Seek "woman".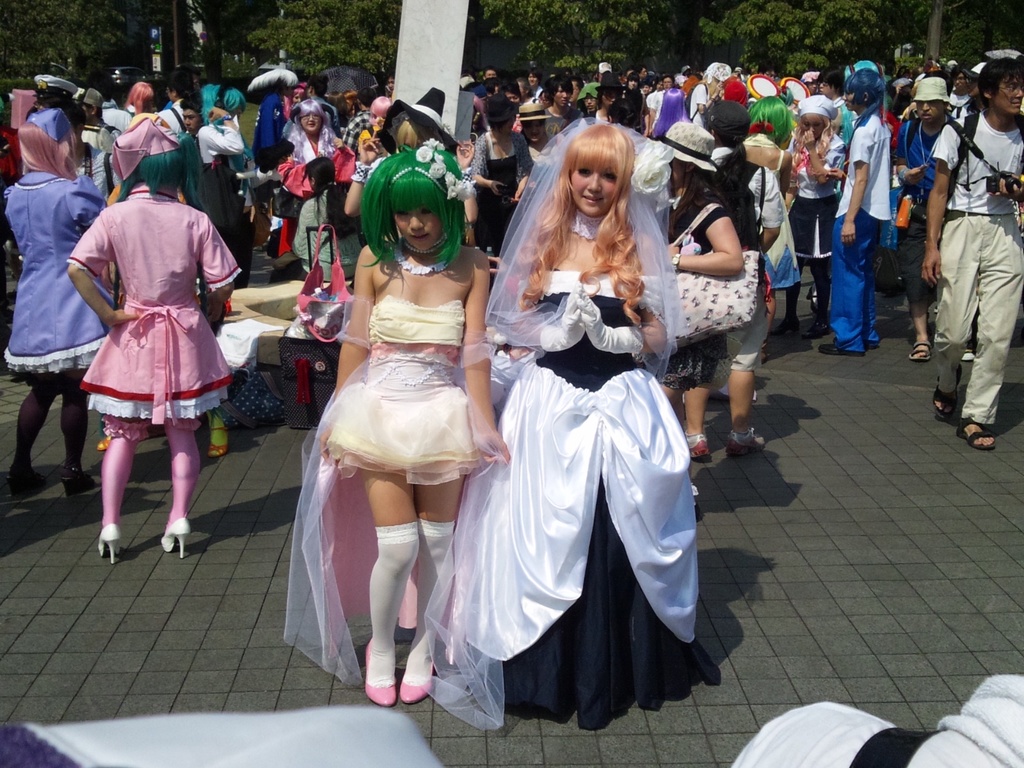
bbox=[423, 116, 700, 734].
